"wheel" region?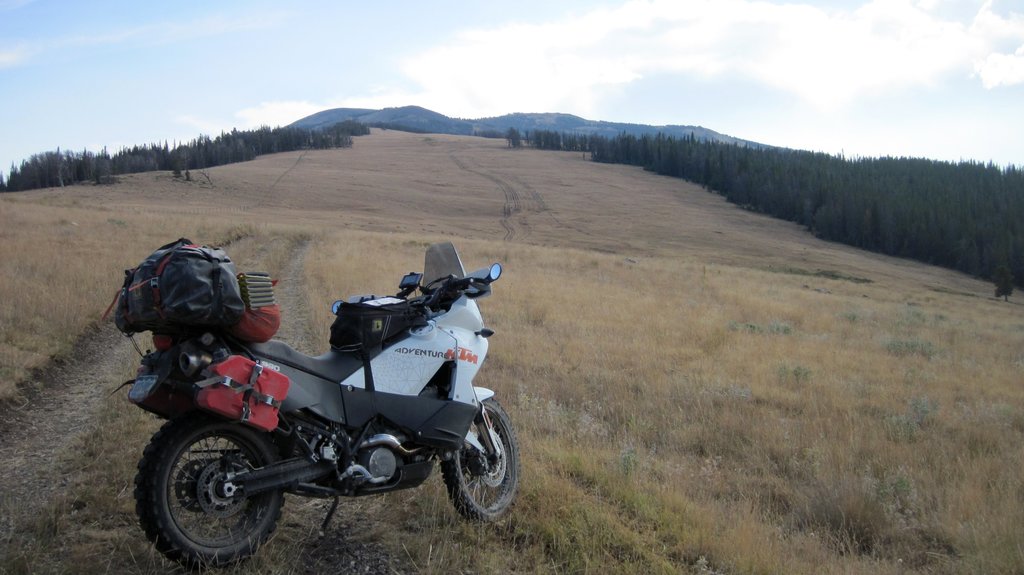
pyautogui.locateOnScreen(438, 395, 522, 523)
